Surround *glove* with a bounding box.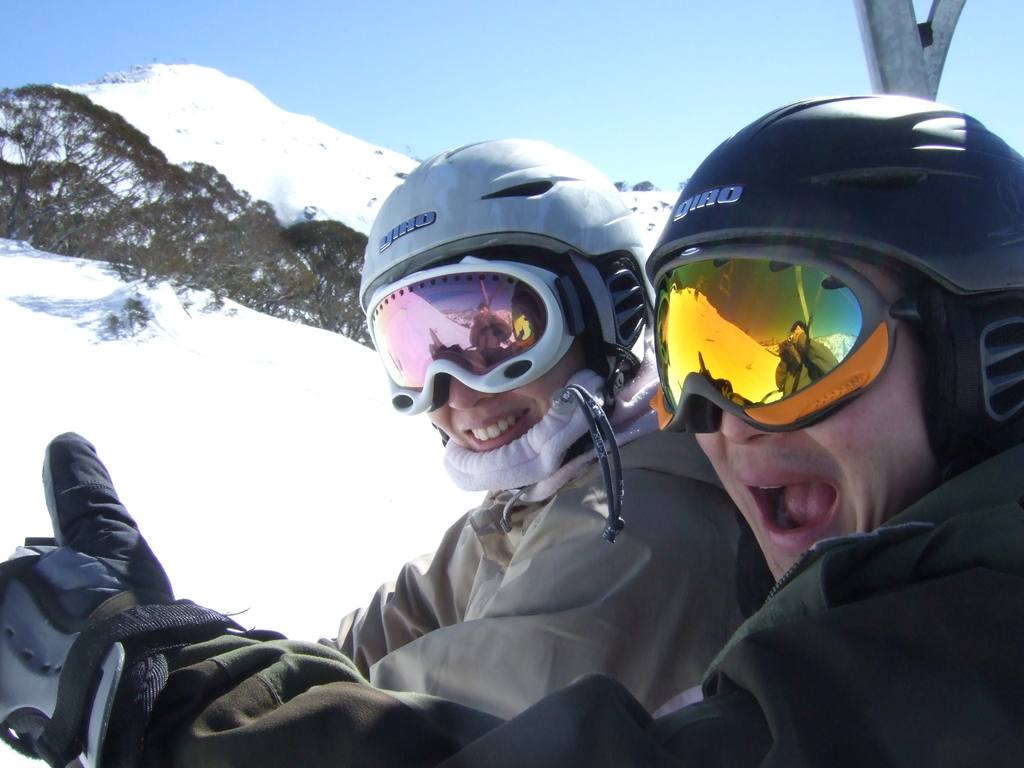
[x1=0, y1=428, x2=254, y2=767].
